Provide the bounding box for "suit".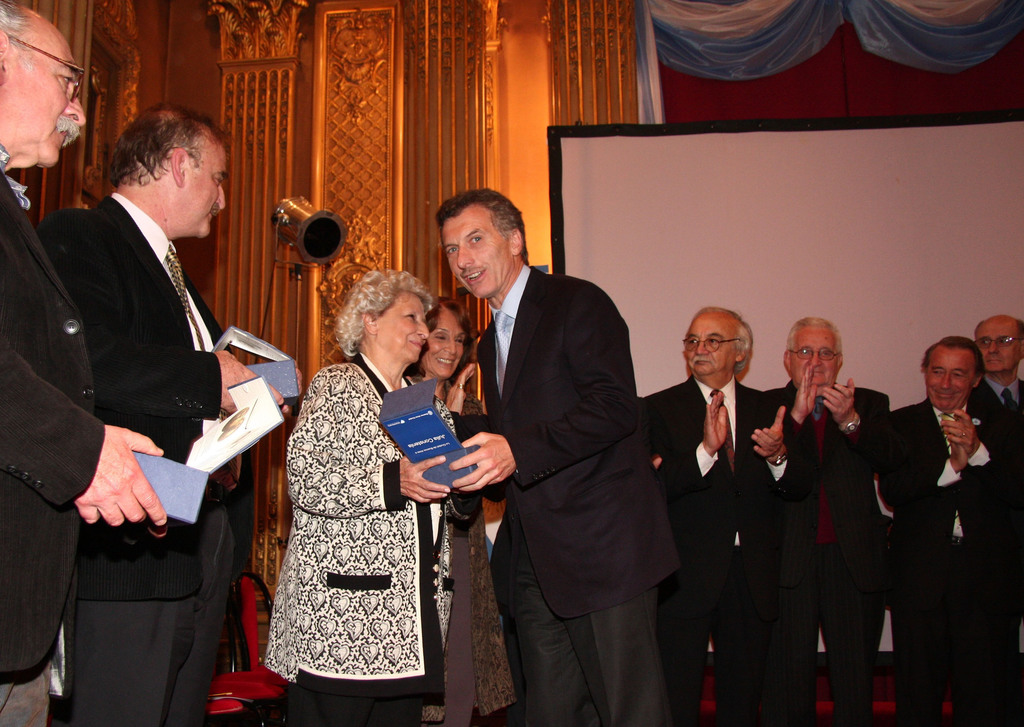
Rect(872, 392, 1022, 726).
